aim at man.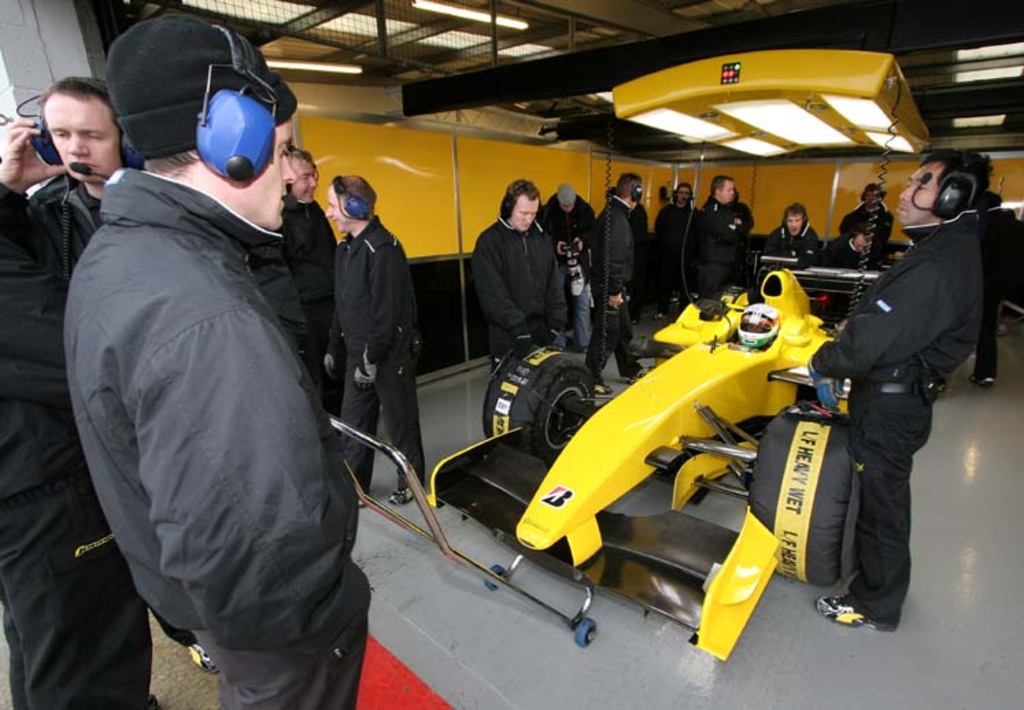
Aimed at detection(325, 174, 422, 521).
